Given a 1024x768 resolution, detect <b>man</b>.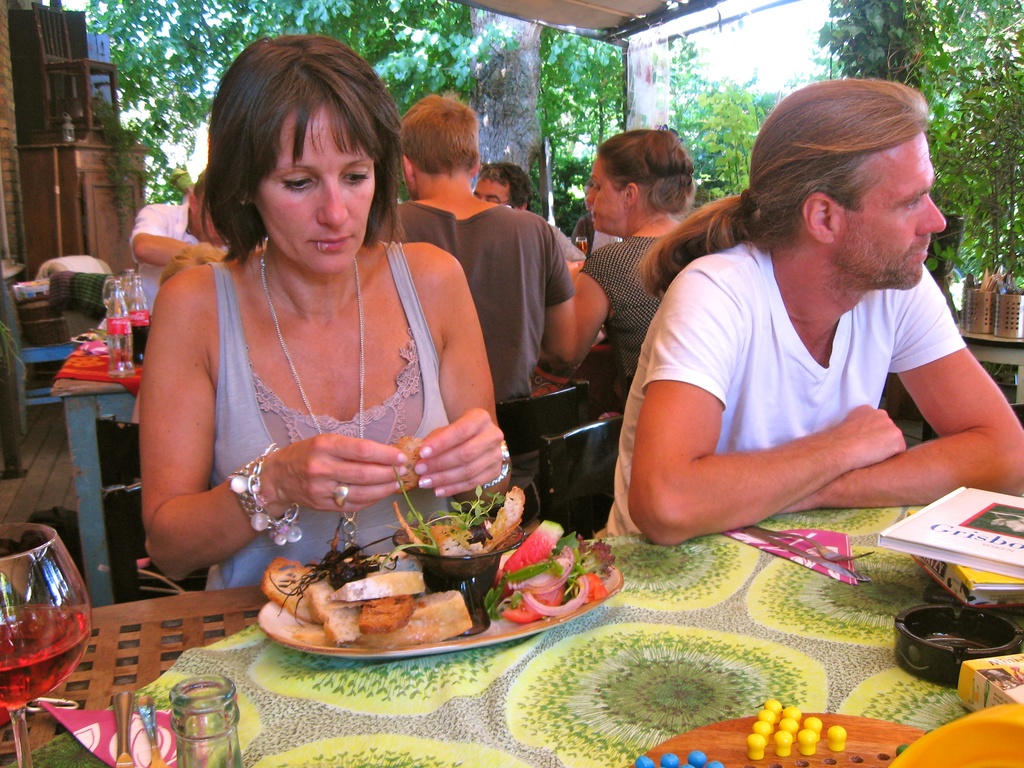
591, 76, 1023, 547.
